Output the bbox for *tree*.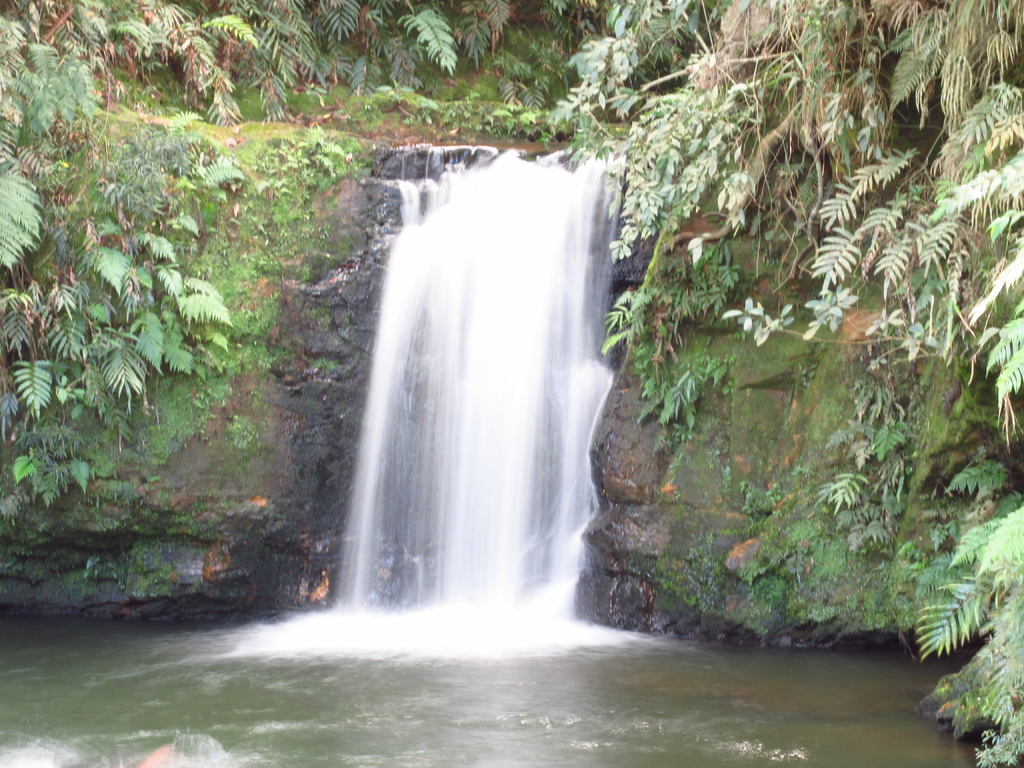
left=0, top=0, right=1023, bottom=767.
